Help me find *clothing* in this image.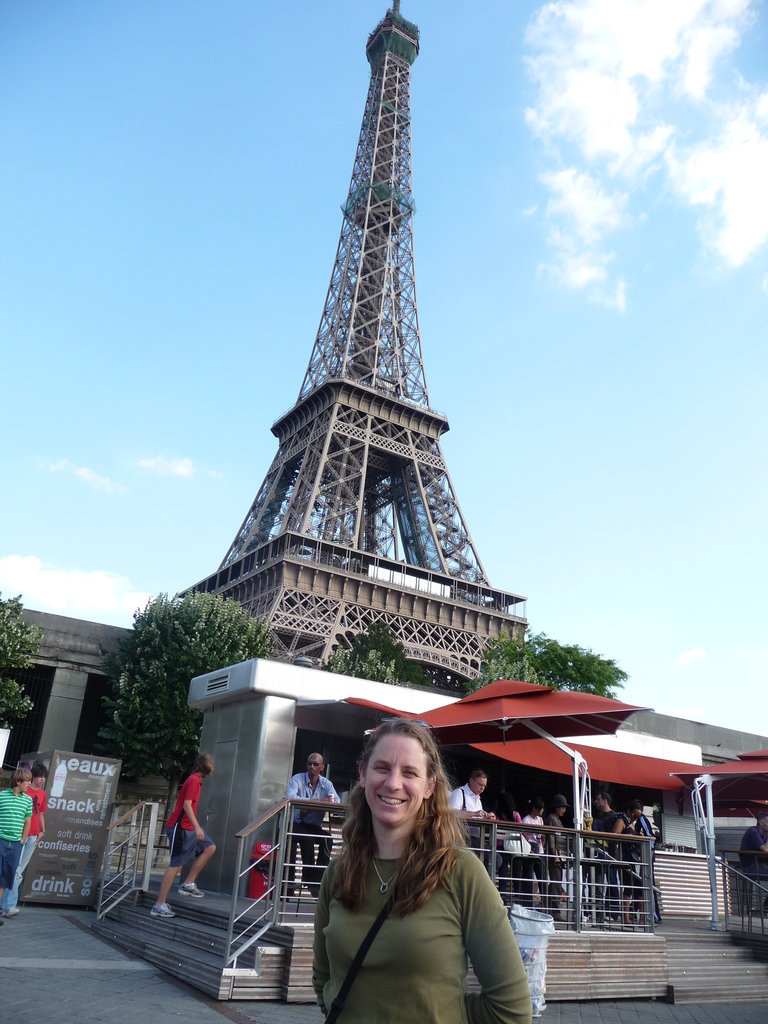
Found it: (left=540, top=817, right=568, bottom=908).
